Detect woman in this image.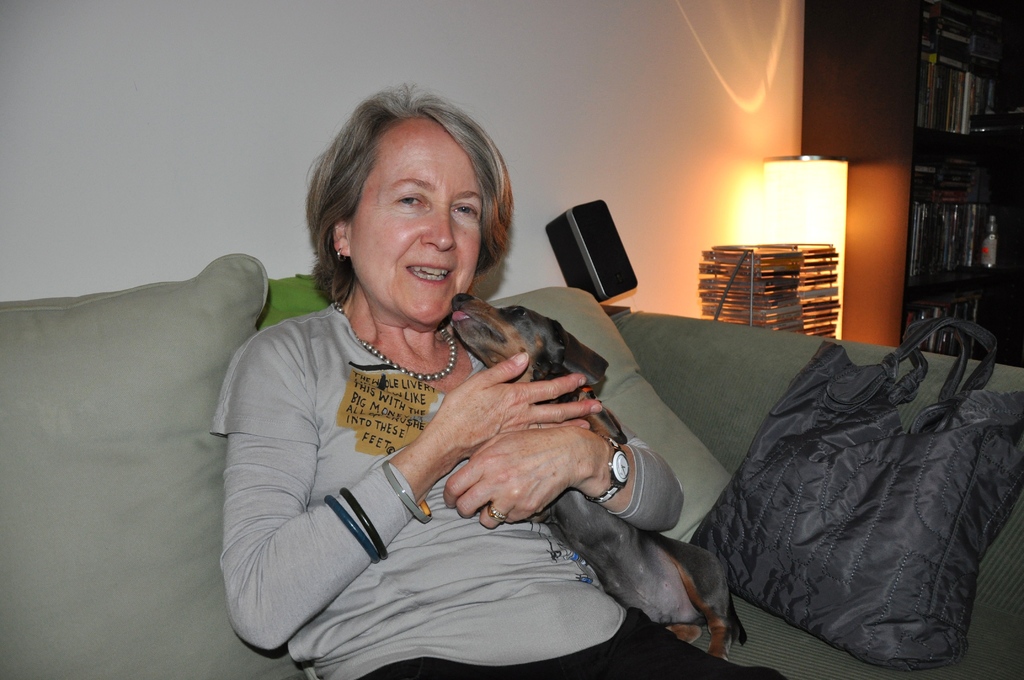
Detection: box(221, 108, 660, 679).
